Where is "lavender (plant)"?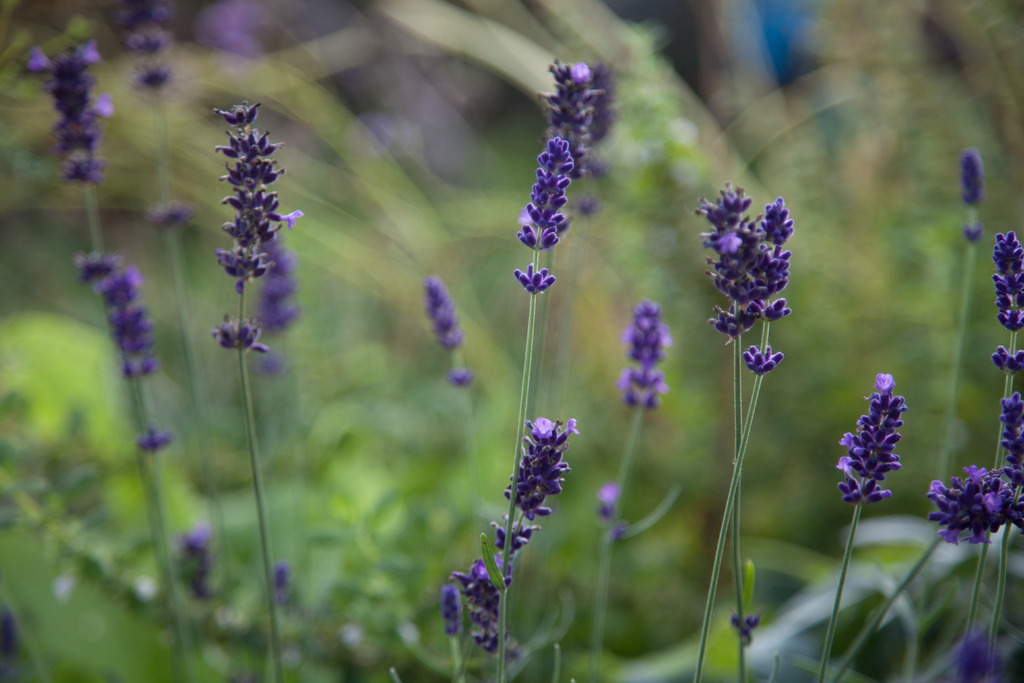
detection(461, 552, 513, 680).
